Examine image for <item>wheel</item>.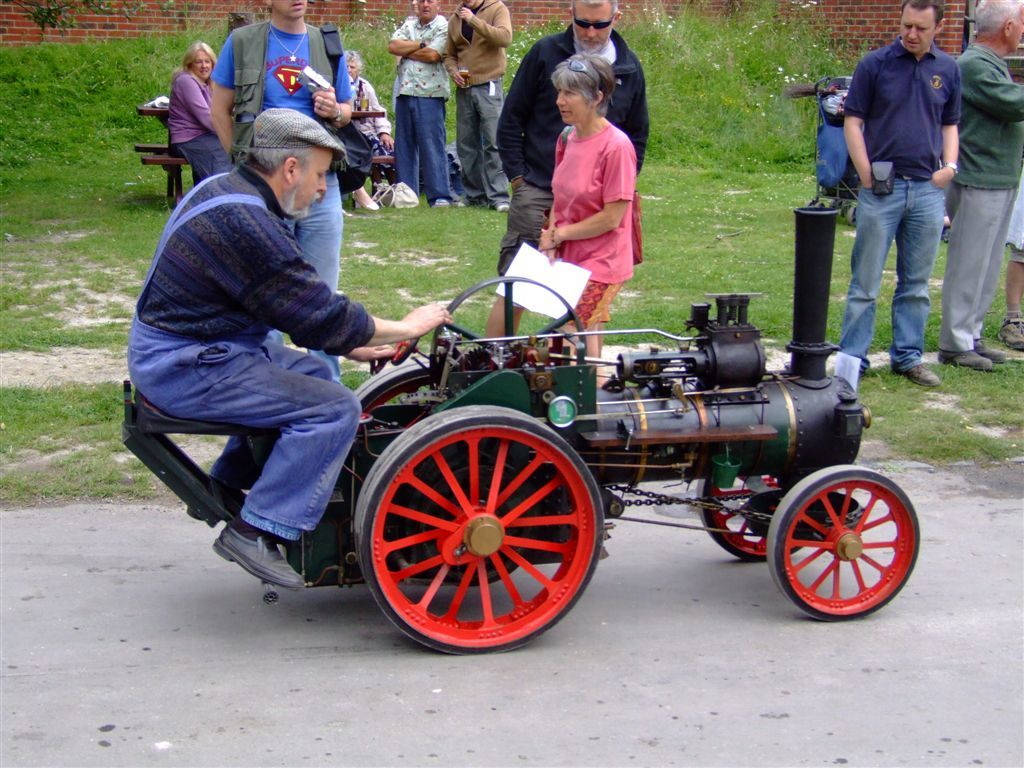
Examination result: box(692, 476, 808, 567).
